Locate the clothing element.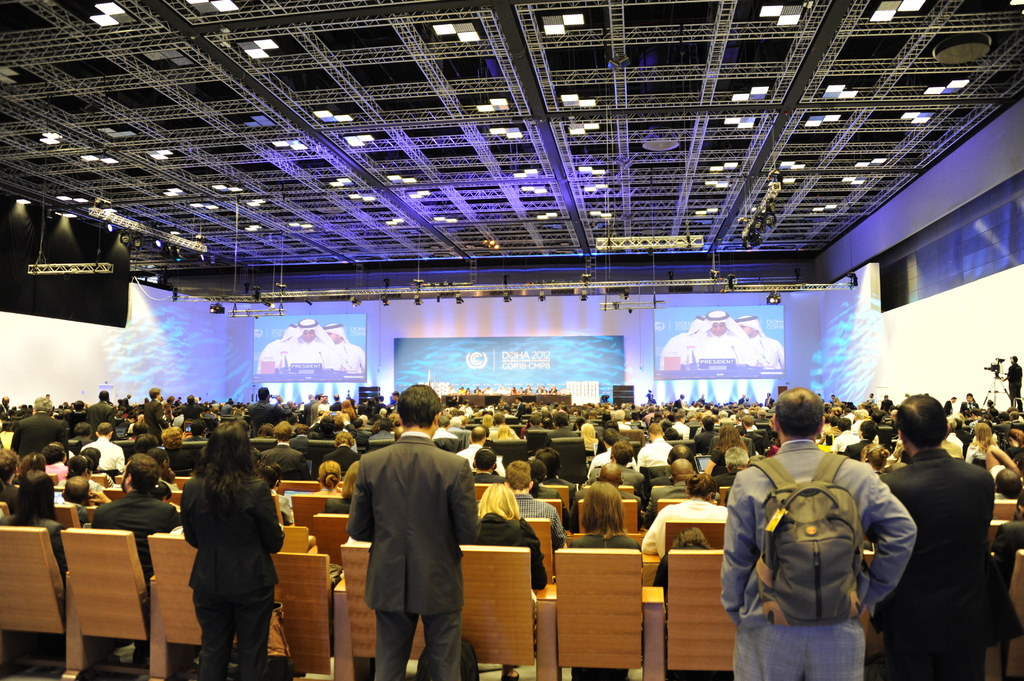
Element bbox: 963 397 979 416.
